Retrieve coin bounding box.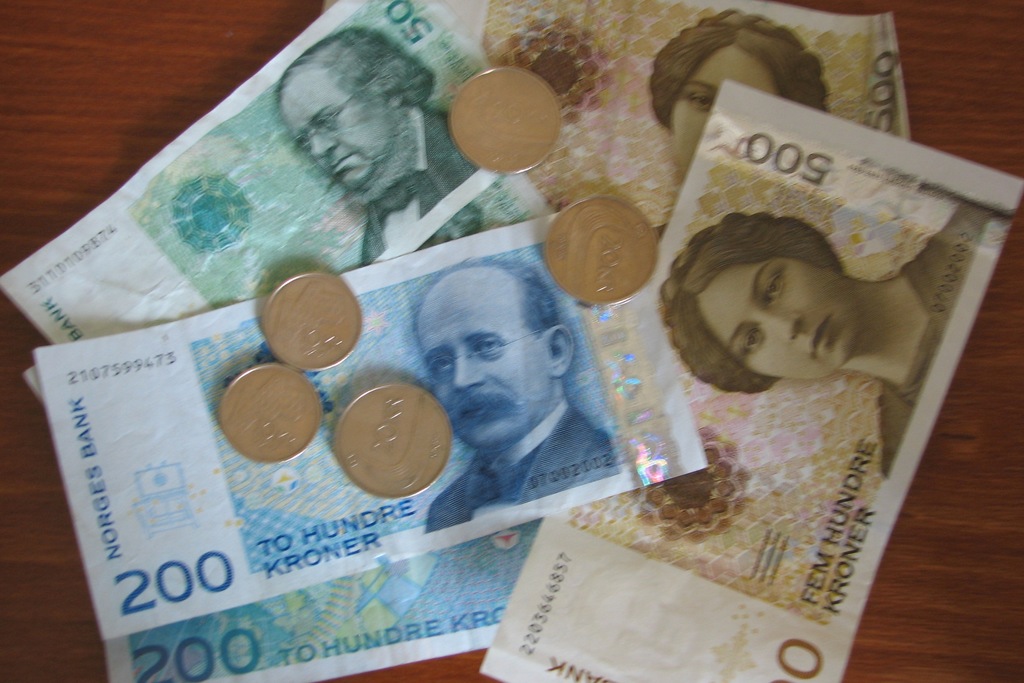
Bounding box: <box>541,187,660,312</box>.
